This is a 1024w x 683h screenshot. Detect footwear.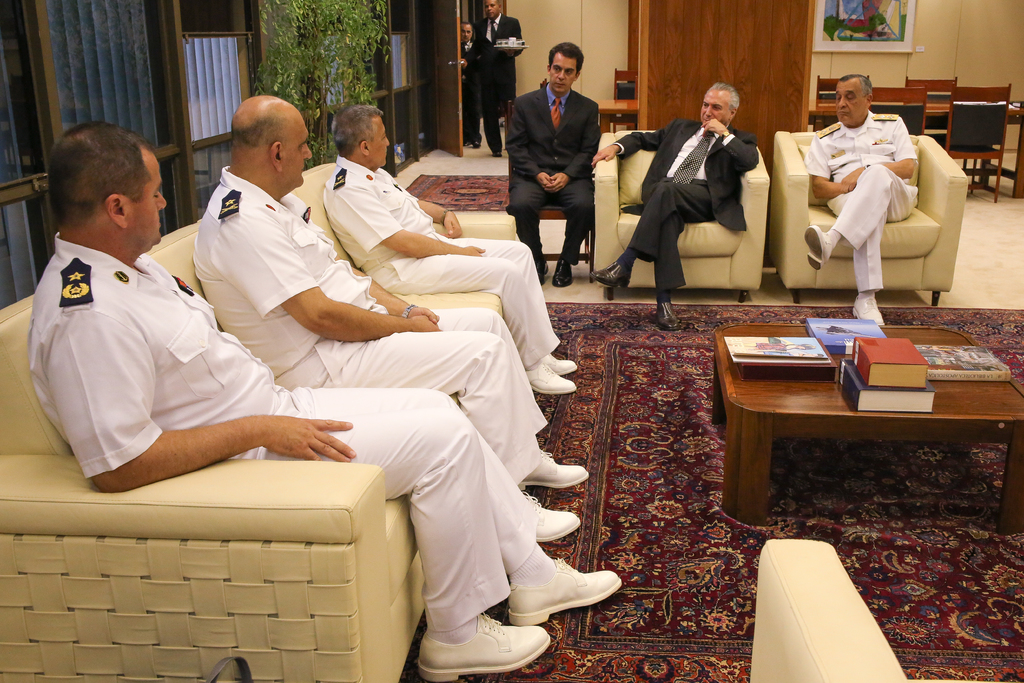
box(659, 299, 680, 333).
